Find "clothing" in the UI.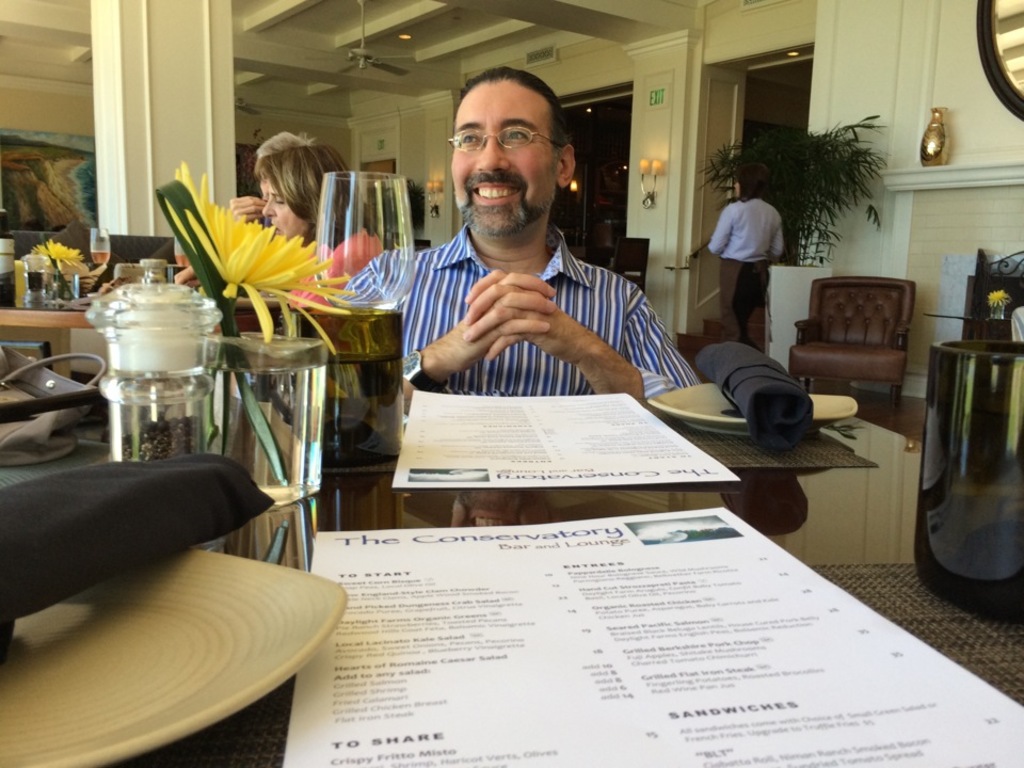
UI element at {"left": 390, "top": 195, "right": 679, "bottom": 407}.
